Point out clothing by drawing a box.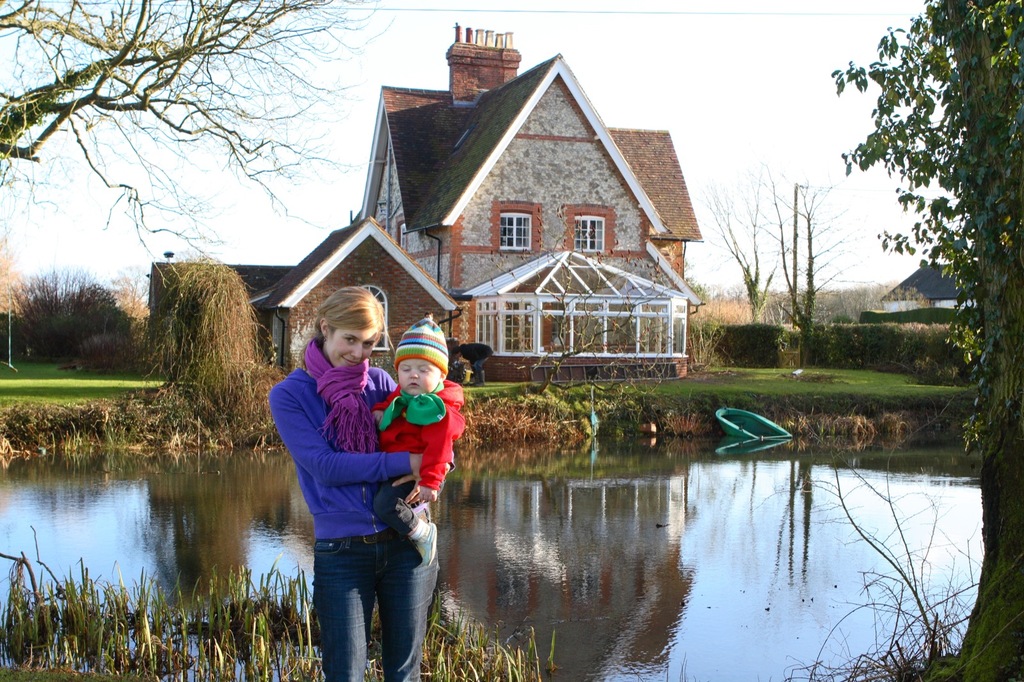
(x1=266, y1=363, x2=445, y2=681).
